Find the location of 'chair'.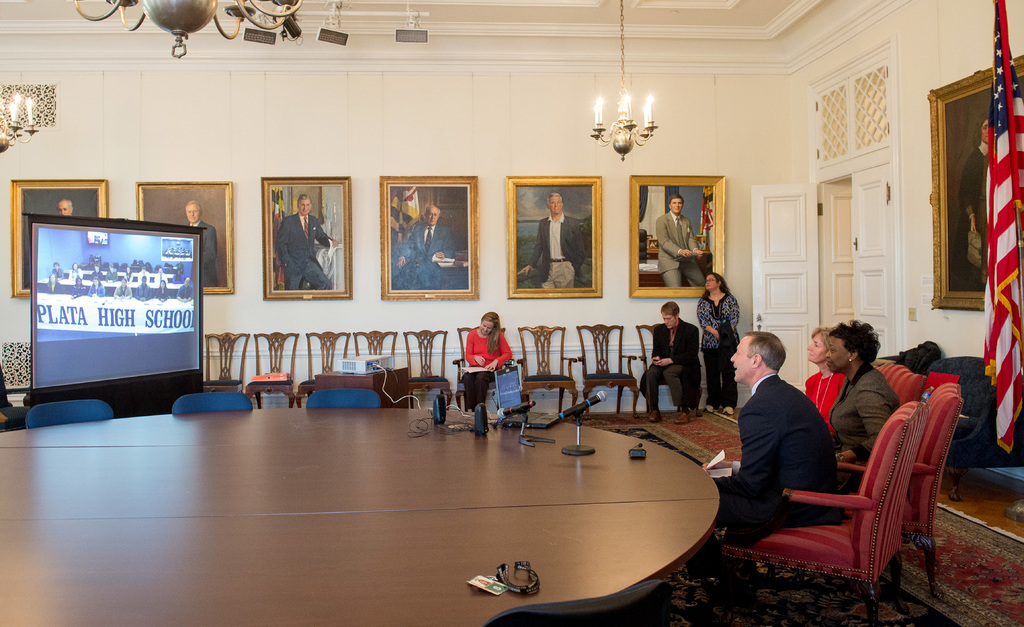
Location: region(350, 326, 397, 369).
